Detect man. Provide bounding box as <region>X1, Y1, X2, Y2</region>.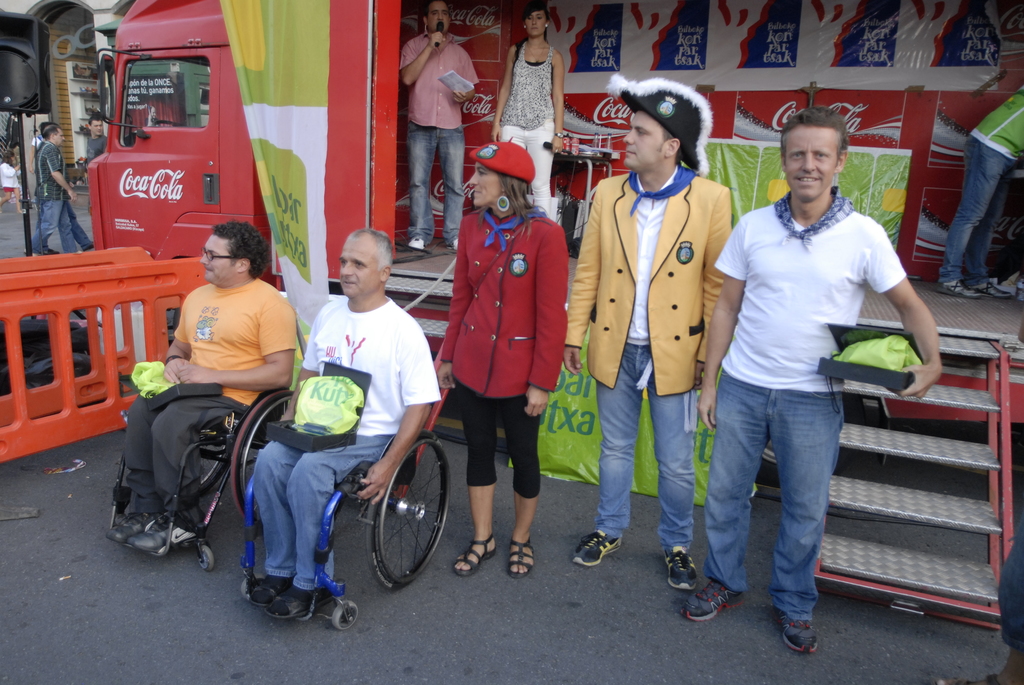
<region>248, 227, 441, 618</region>.
